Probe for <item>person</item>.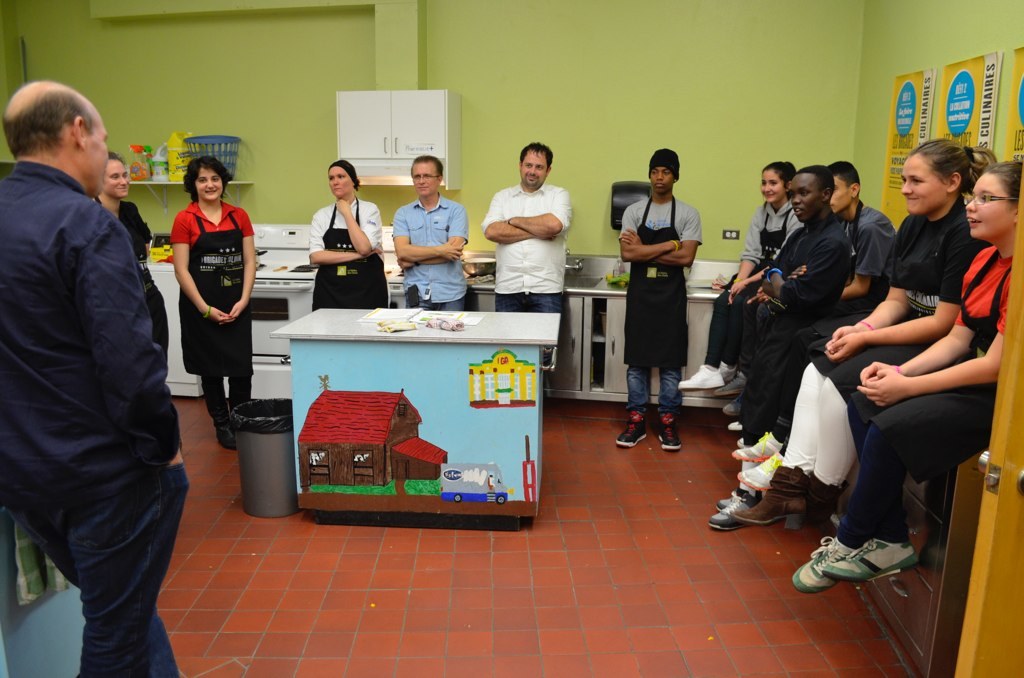
Probe result: [left=820, top=154, right=886, bottom=320].
